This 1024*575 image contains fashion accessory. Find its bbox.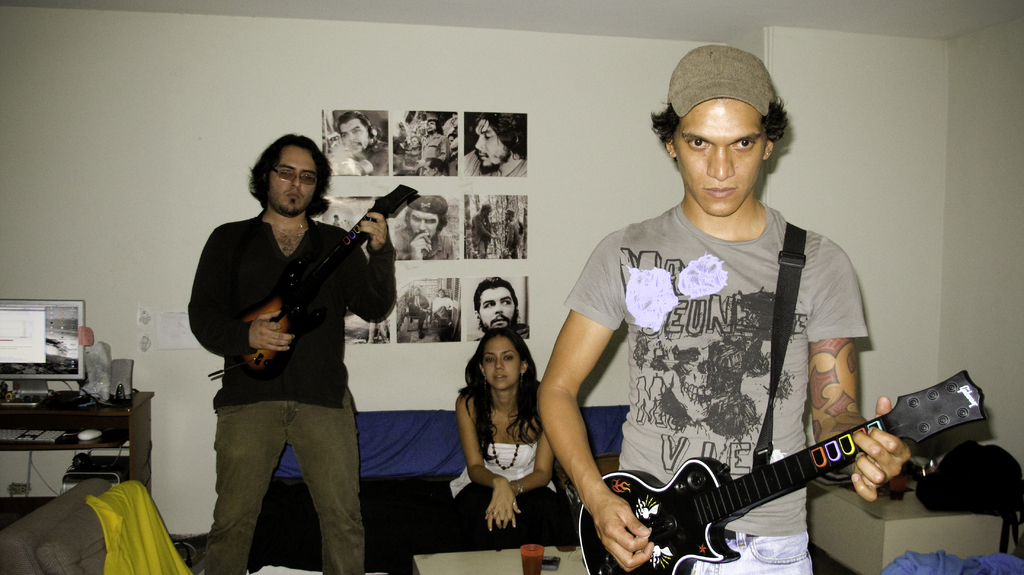
488 419 523 467.
